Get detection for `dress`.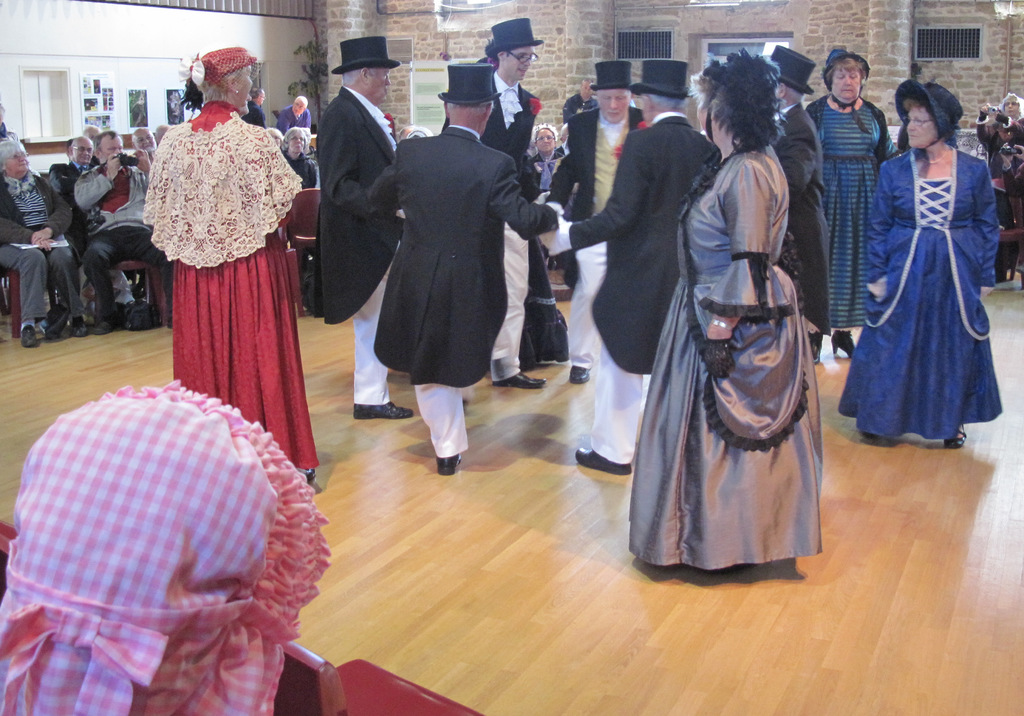
Detection: [x1=836, y1=145, x2=1002, y2=446].
